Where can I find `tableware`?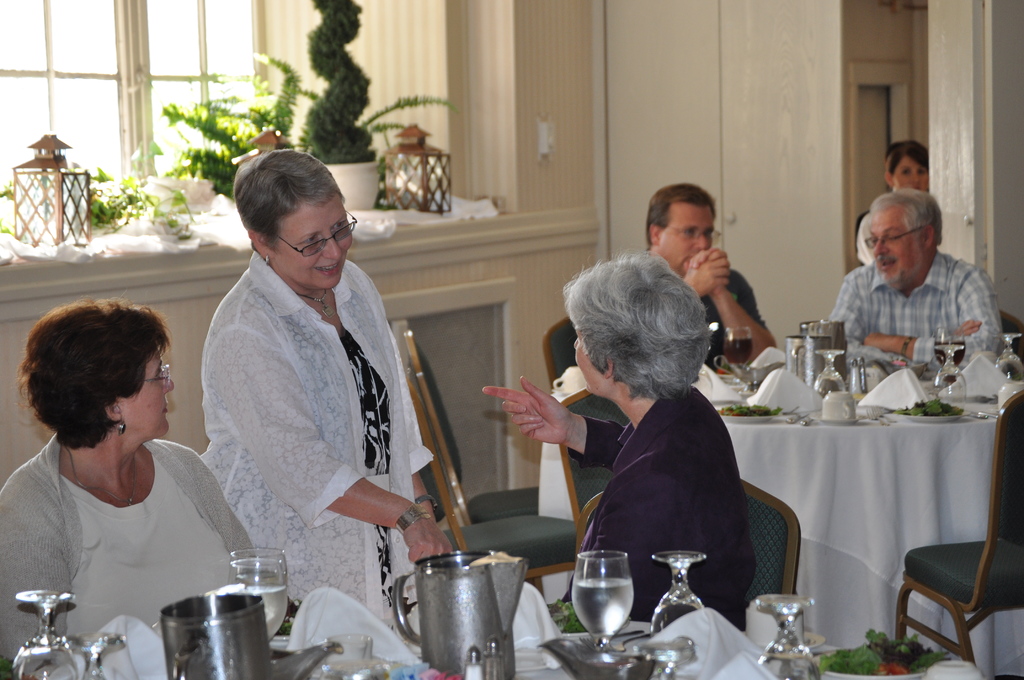
You can find it at [803, 318, 851, 350].
